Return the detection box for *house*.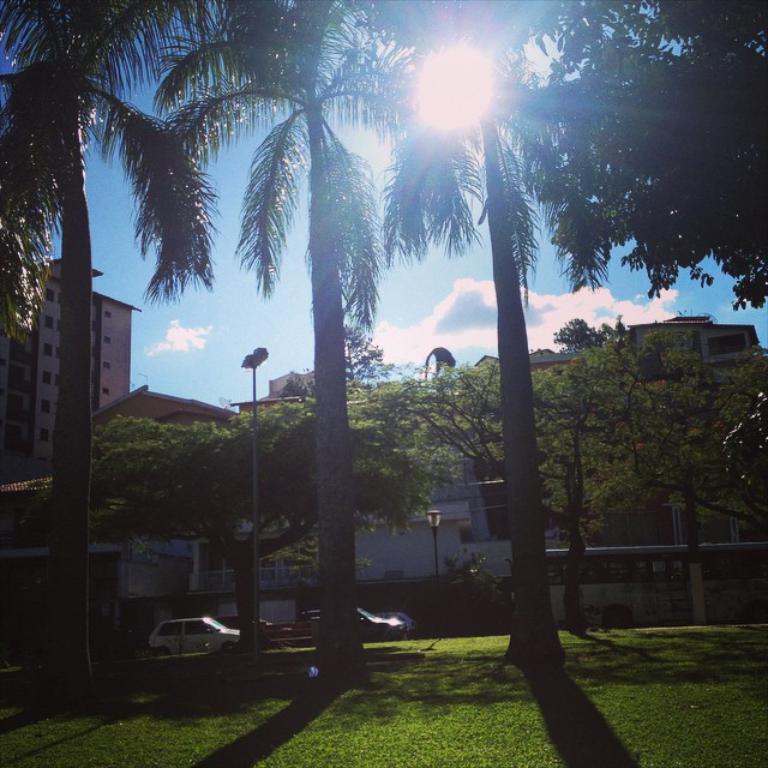
232,367,367,436.
